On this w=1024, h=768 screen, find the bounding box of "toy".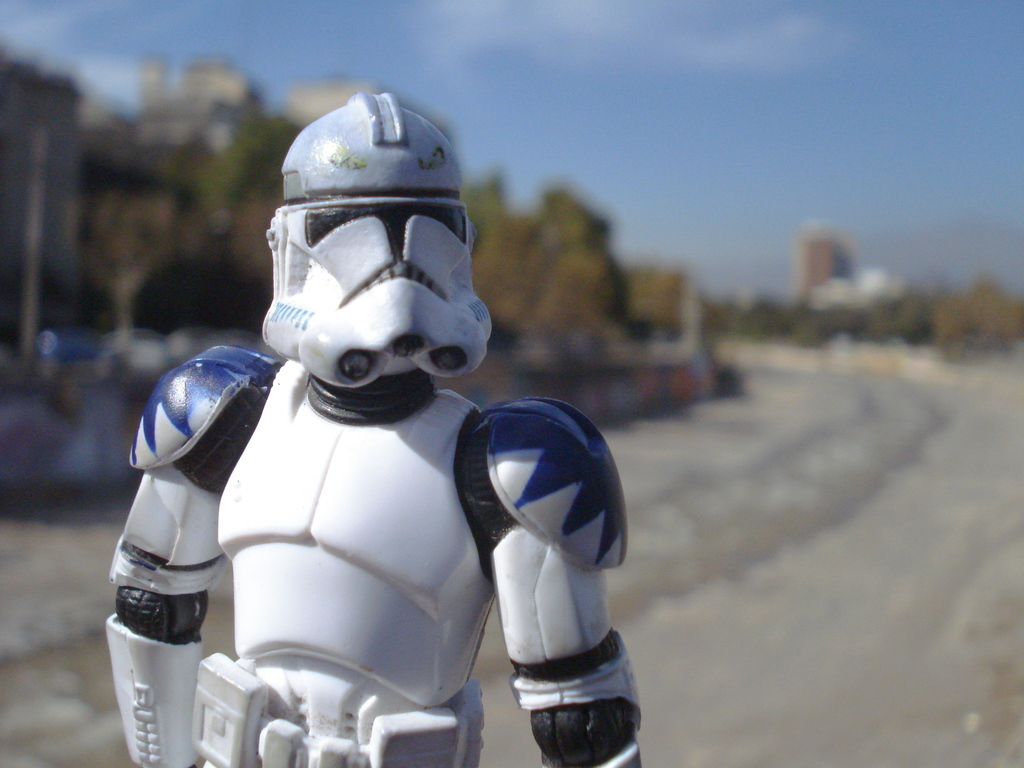
Bounding box: (x1=79, y1=133, x2=669, y2=754).
